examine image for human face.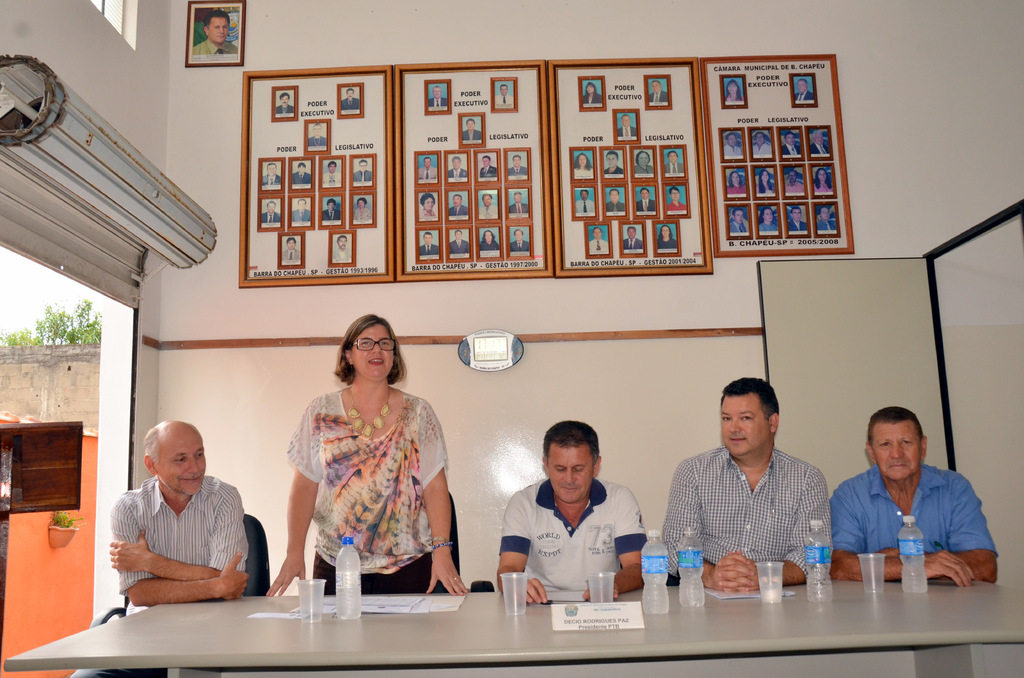
Examination result: 328 163 337 175.
